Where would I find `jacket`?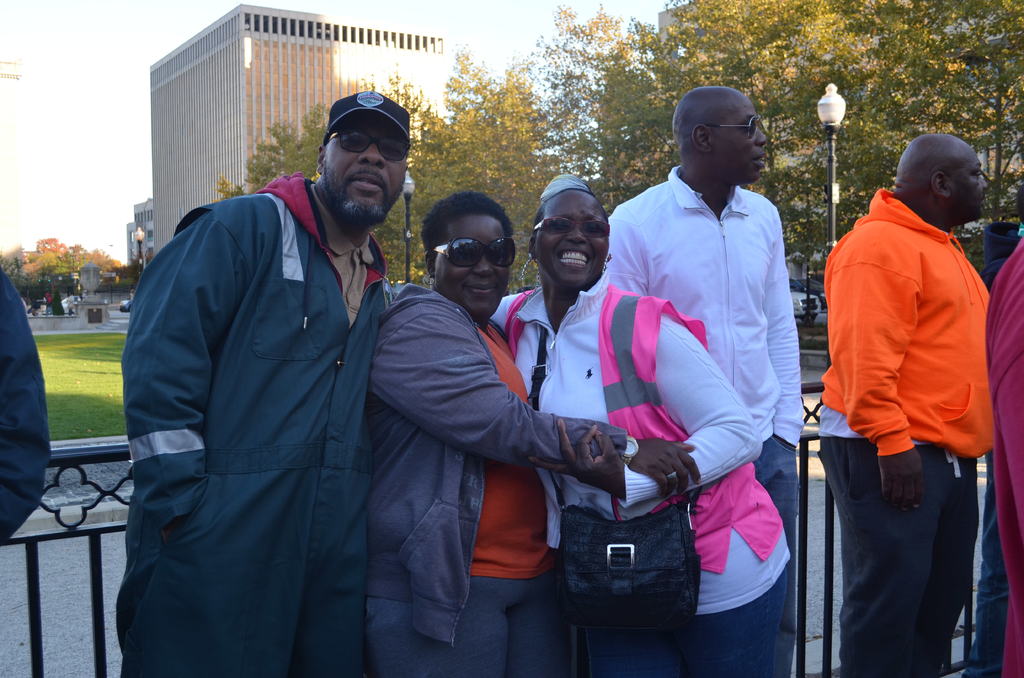
At bbox=[331, 234, 634, 611].
